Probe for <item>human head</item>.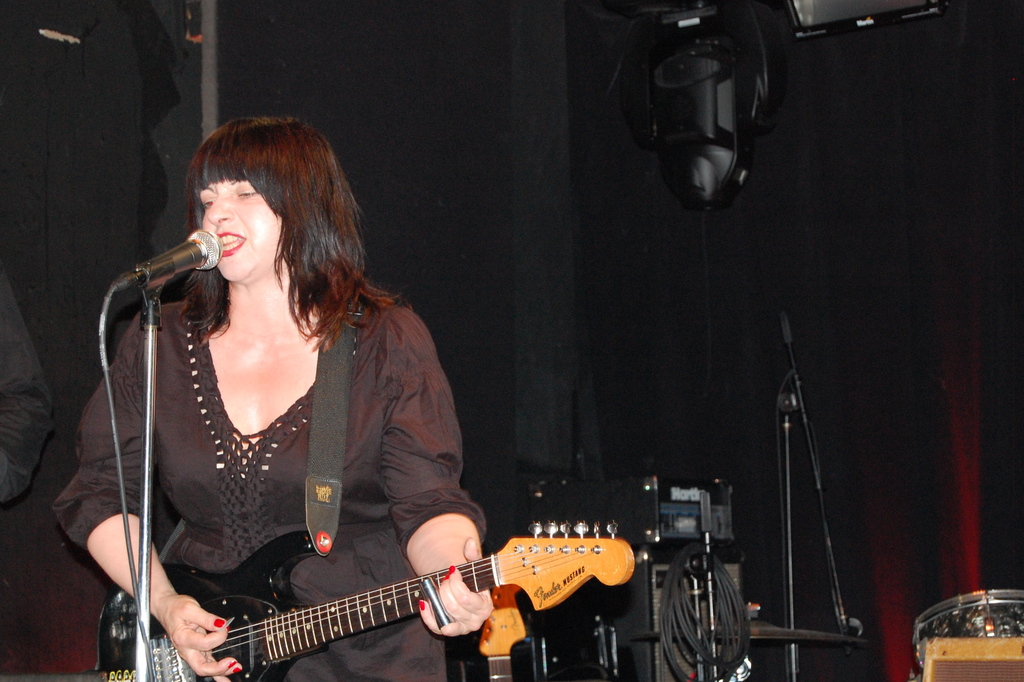
Probe result: (165,122,353,316).
